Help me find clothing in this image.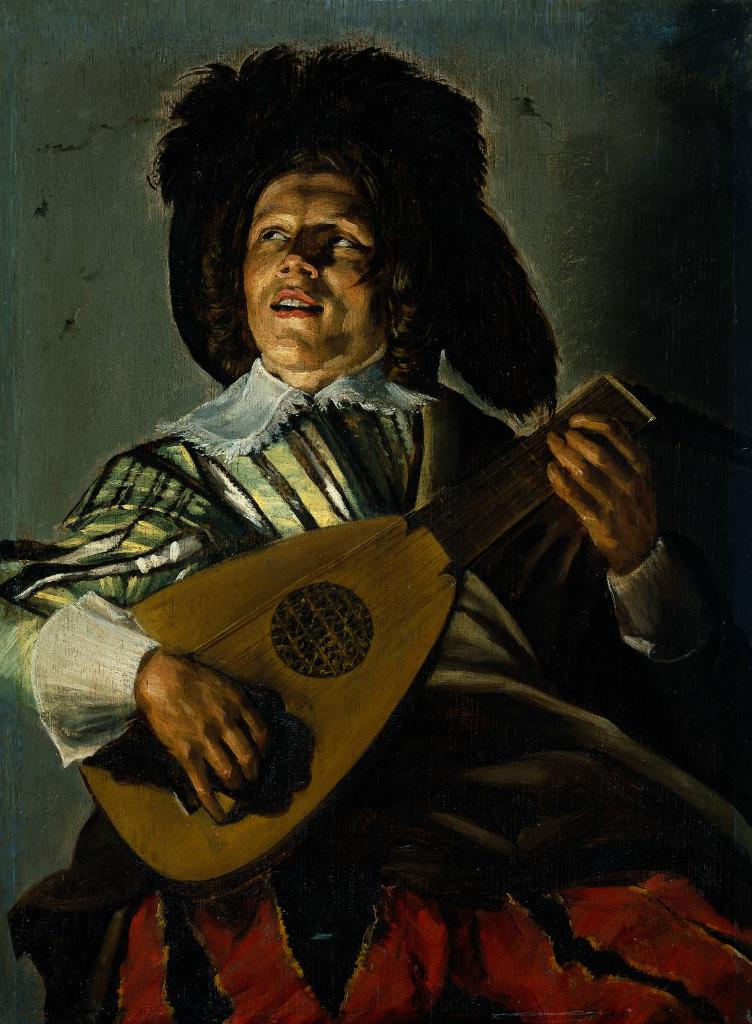
Found it: (x1=0, y1=357, x2=751, y2=1023).
